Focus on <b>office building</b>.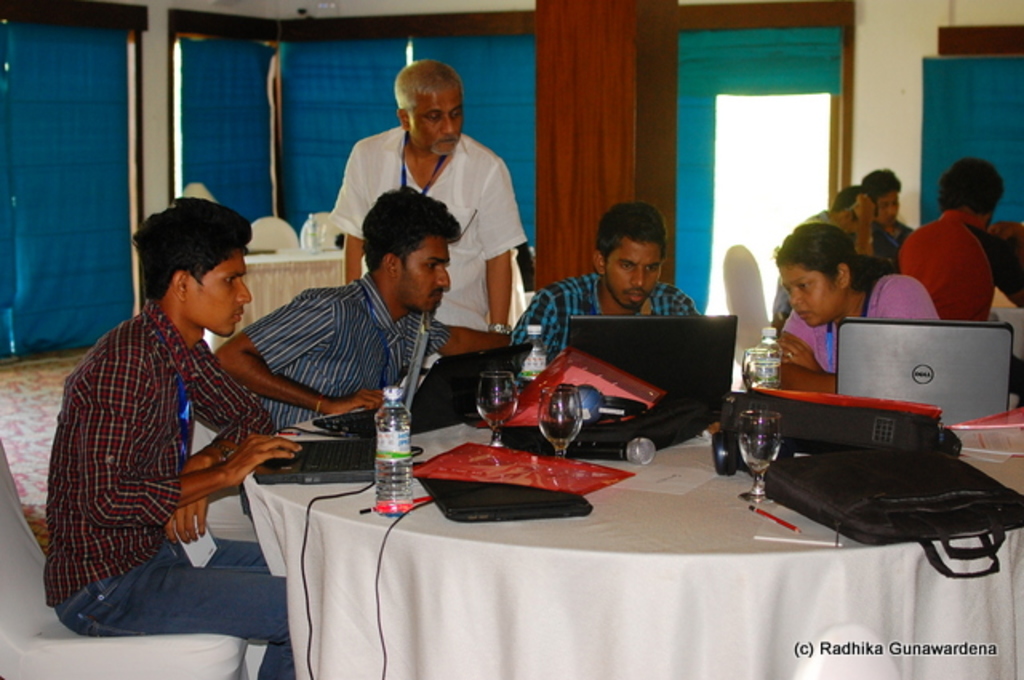
Focused at [x1=16, y1=10, x2=1023, y2=679].
